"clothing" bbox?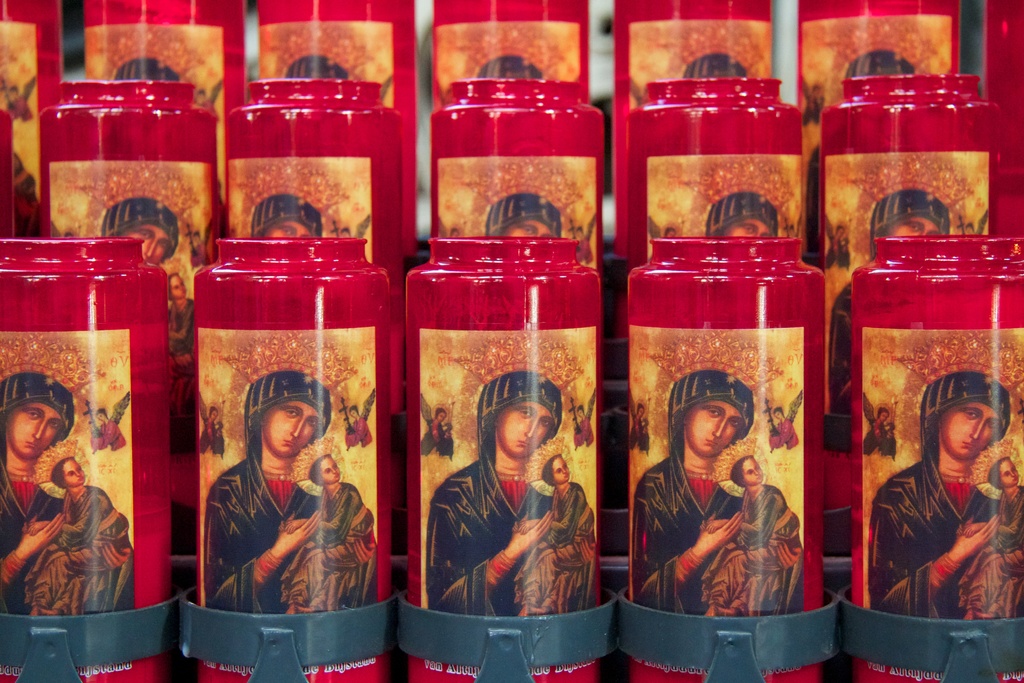
(698, 192, 788, 239)
